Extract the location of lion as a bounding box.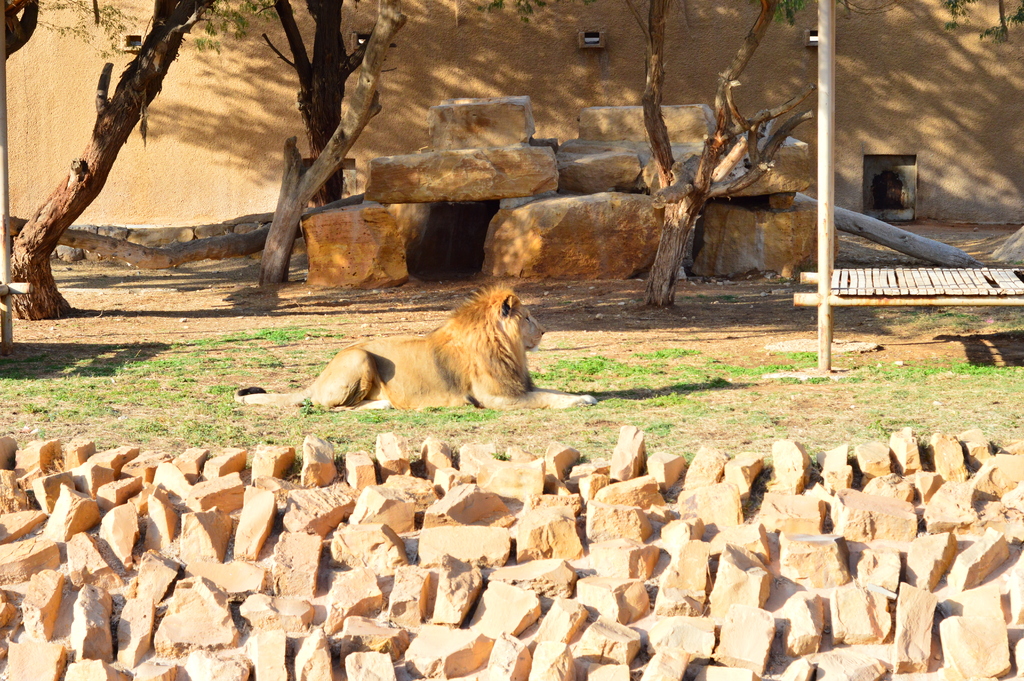
{"x1": 230, "y1": 279, "x2": 596, "y2": 413}.
